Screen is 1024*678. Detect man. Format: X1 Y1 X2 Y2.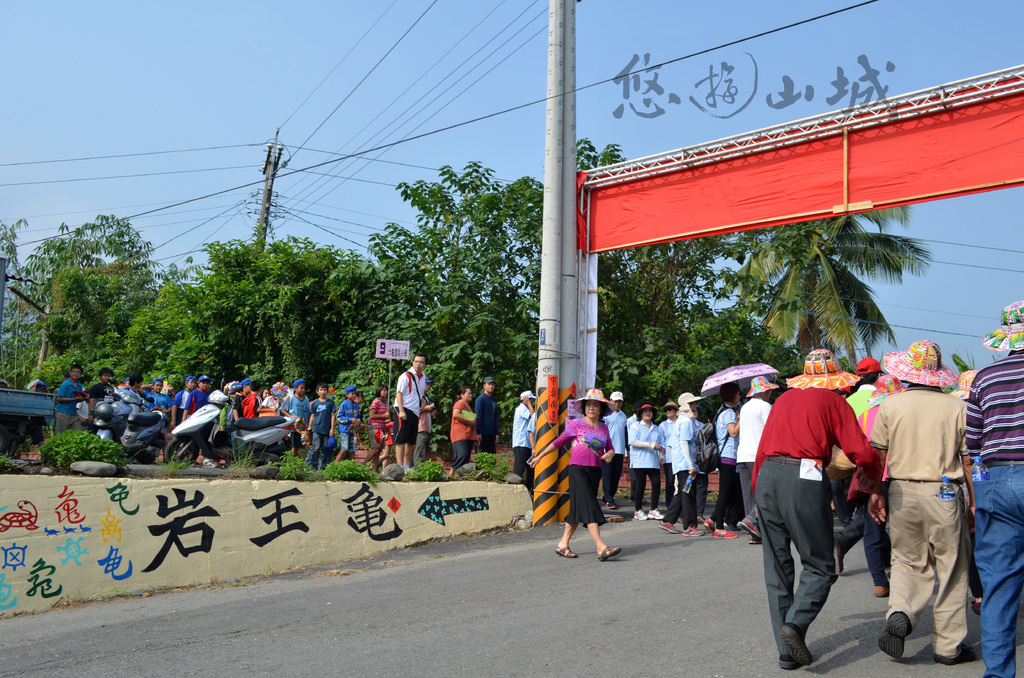
964 297 1023 677.
